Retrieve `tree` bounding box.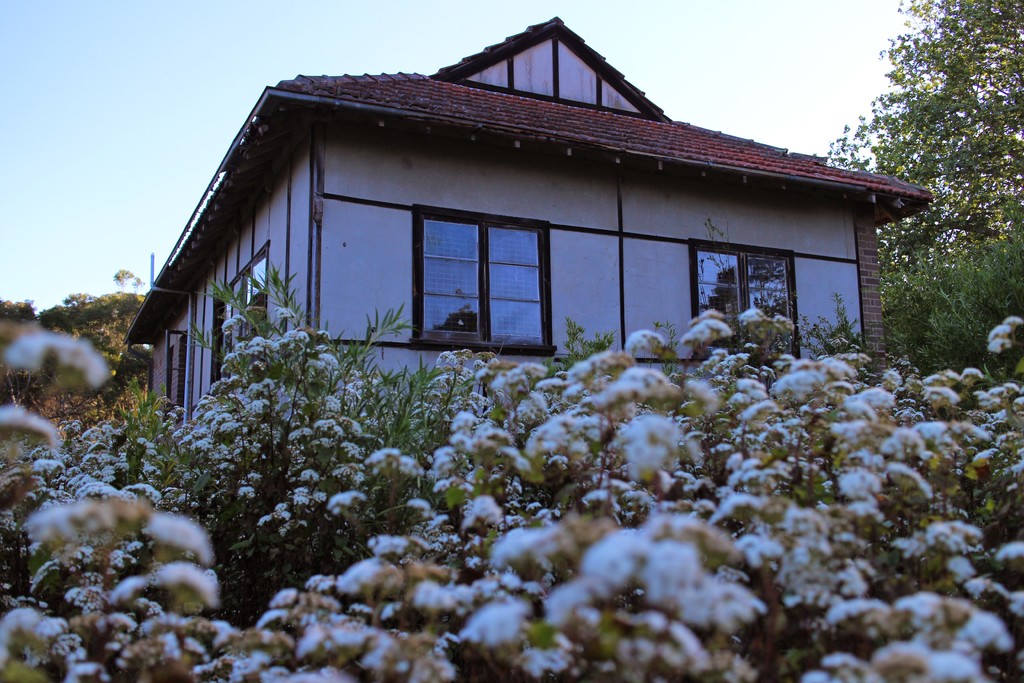
Bounding box: left=813, top=0, right=1020, bottom=367.
